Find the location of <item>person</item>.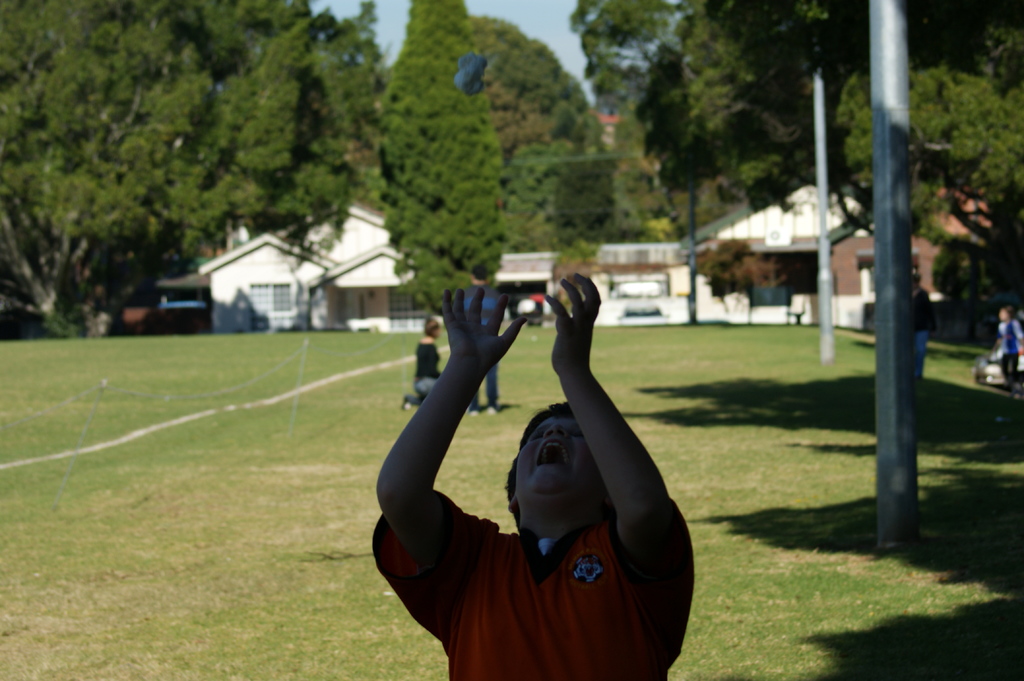
Location: 401/312/442/405.
